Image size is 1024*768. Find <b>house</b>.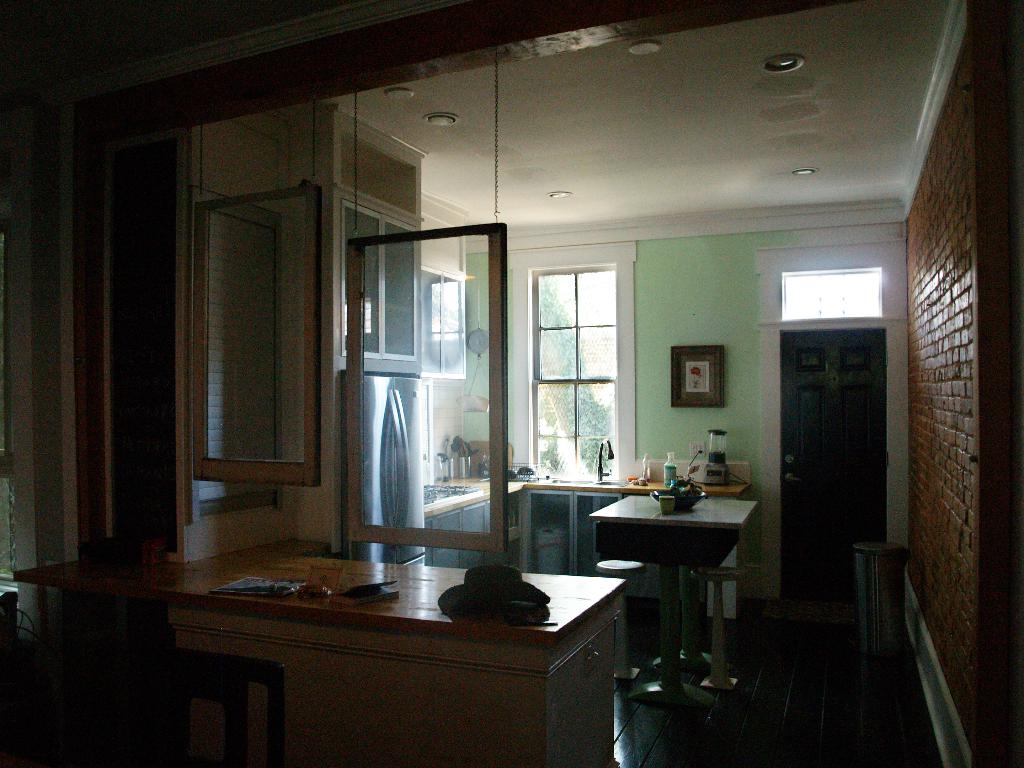
<box>0,0,1023,766</box>.
